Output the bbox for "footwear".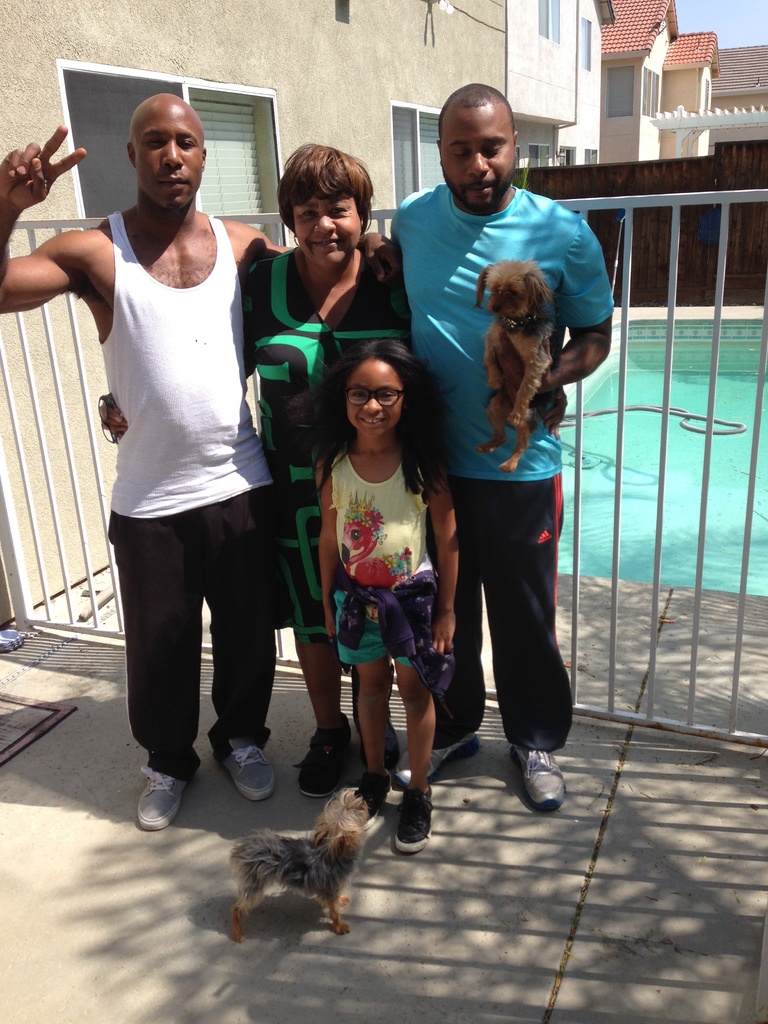
{"left": 293, "top": 721, "right": 356, "bottom": 788}.
